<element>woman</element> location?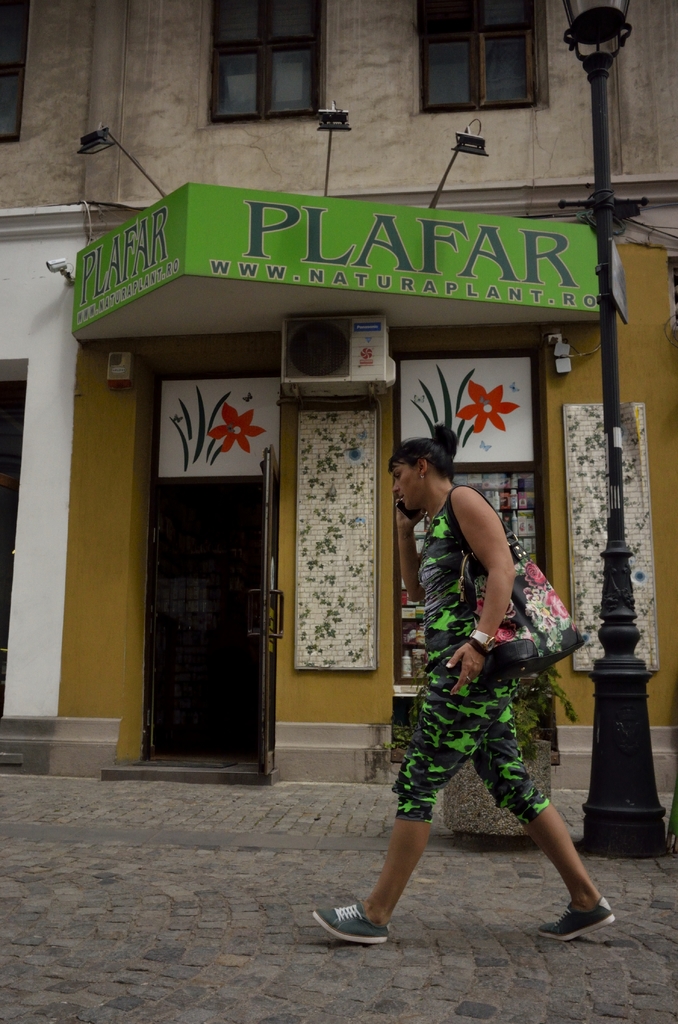
[307, 413, 615, 946]
